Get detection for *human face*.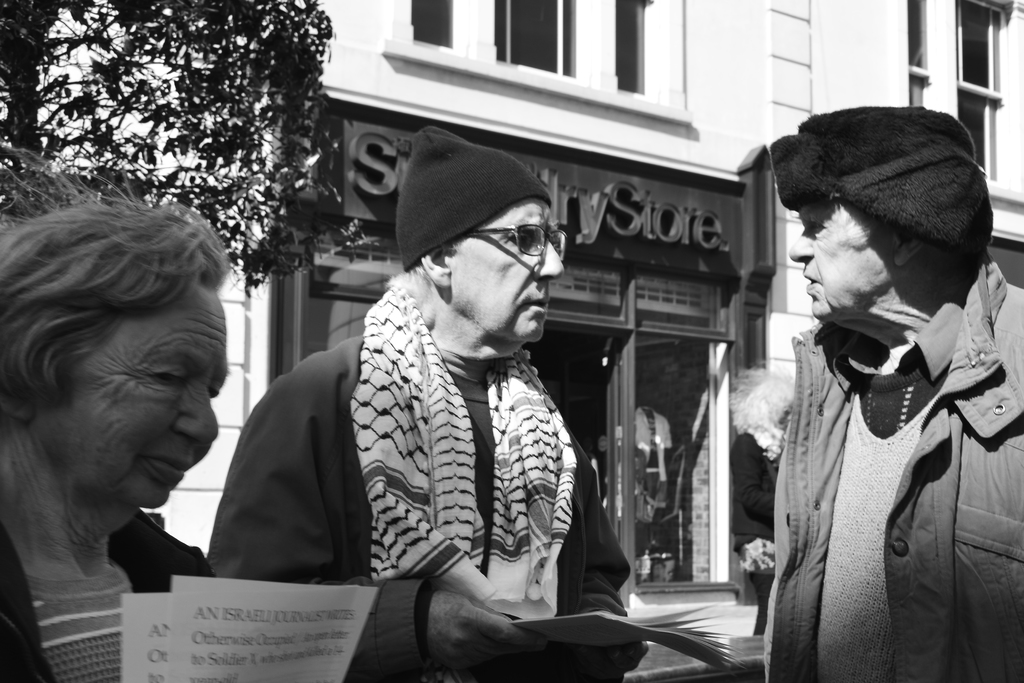
Detection: {"left": 461, "top": 199, "right": 563, "bottom": 342}.
